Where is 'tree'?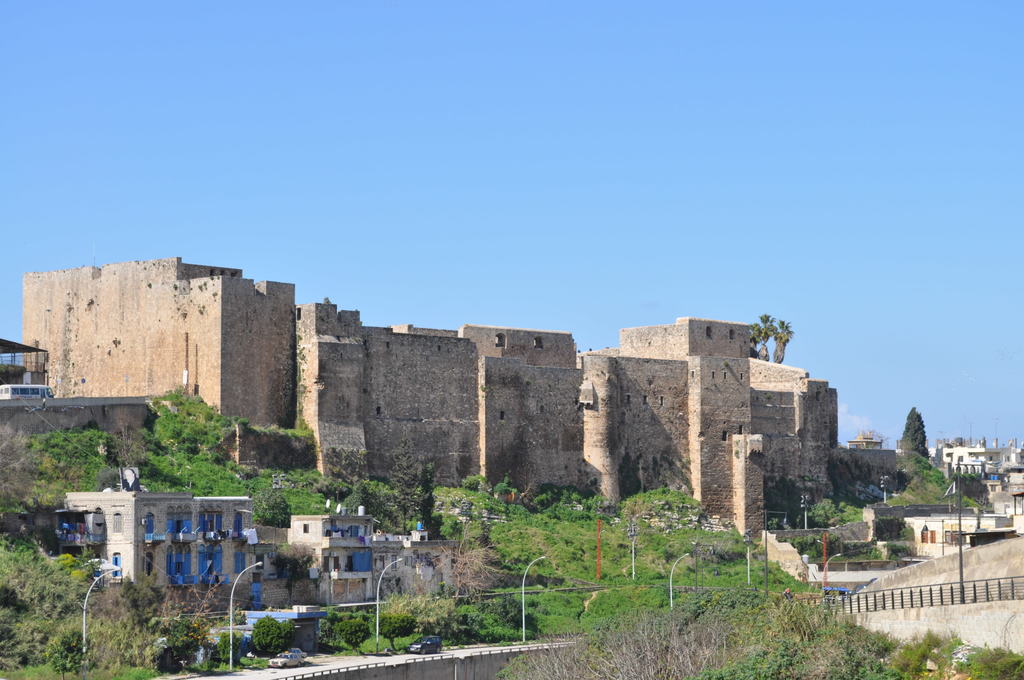
region(315, 467, 351, 514).
